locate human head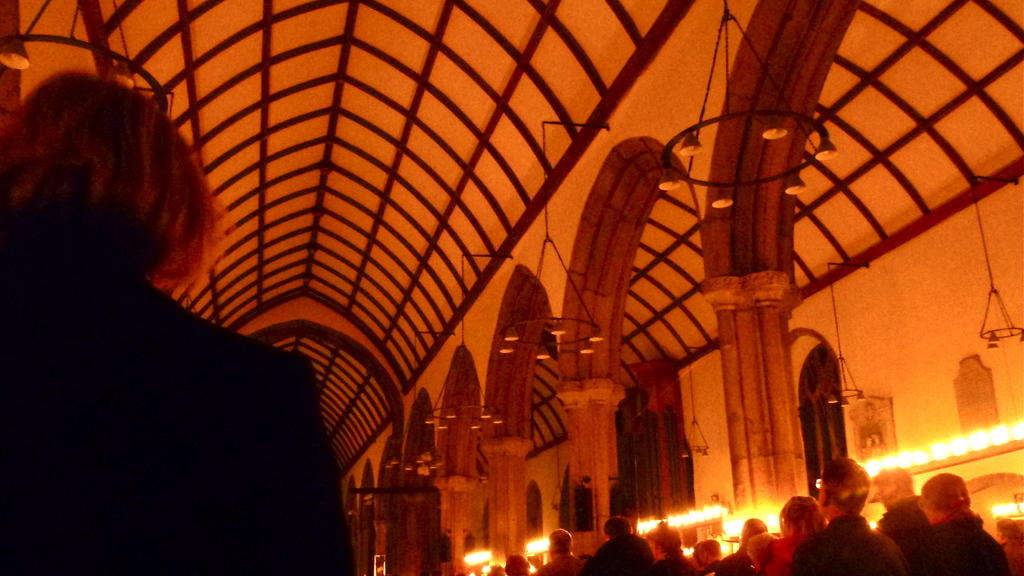
506:556:531:575
